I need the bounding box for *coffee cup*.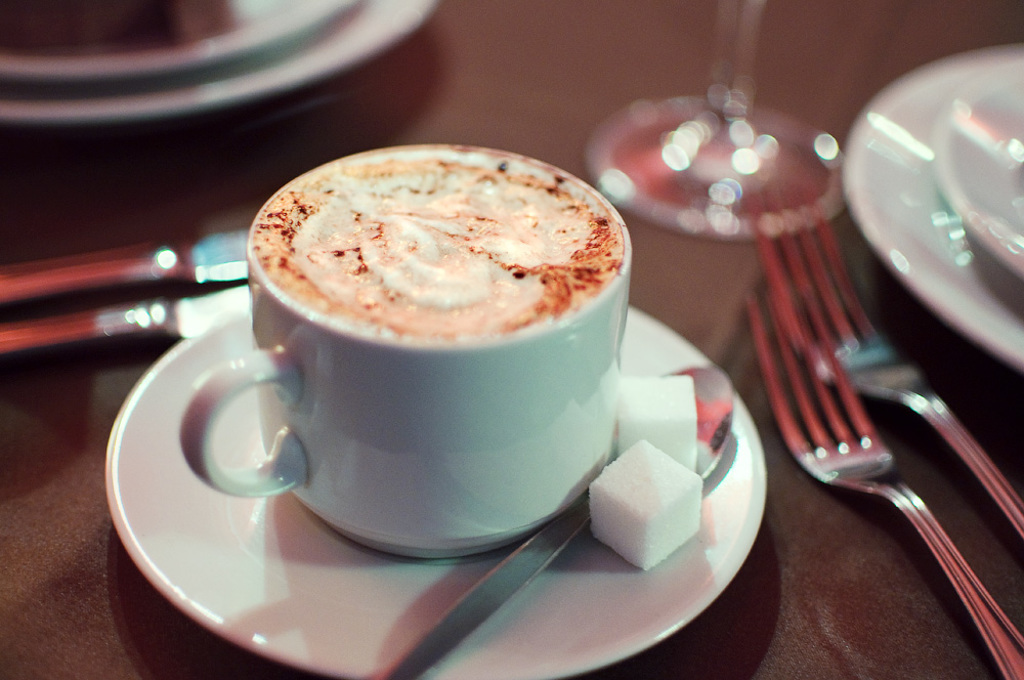
Here it is: <bbox>180, 140, 636, 562</bbox>.
